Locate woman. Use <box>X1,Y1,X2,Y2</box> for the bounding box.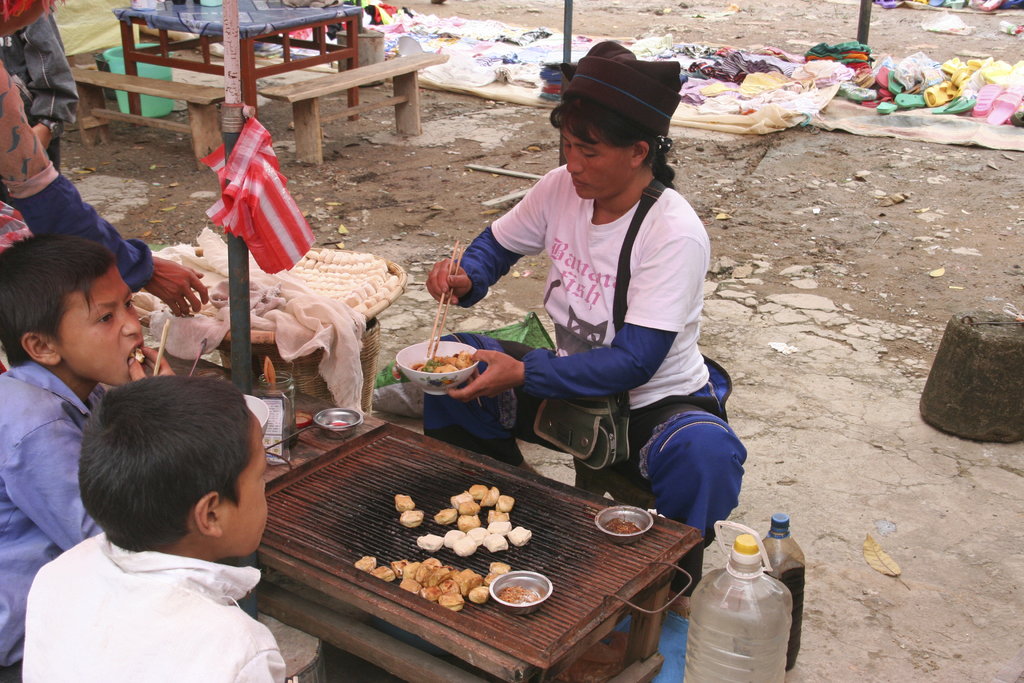
<box>399,39,754,613</box>.
